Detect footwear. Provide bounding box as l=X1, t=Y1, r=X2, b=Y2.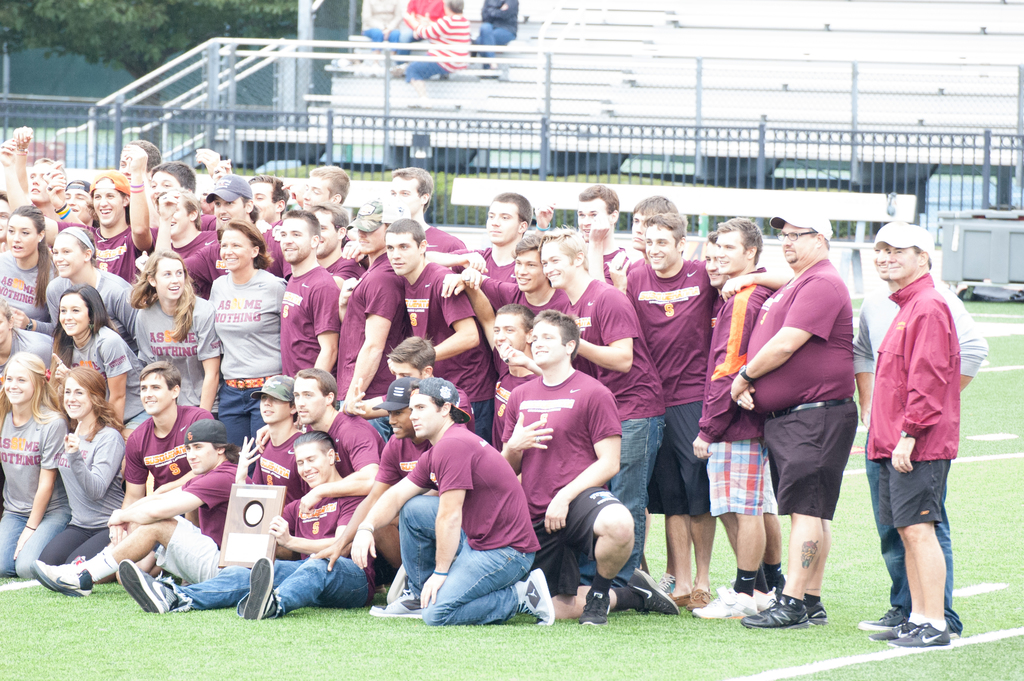
l=806, t=599, r=831, b=629.
